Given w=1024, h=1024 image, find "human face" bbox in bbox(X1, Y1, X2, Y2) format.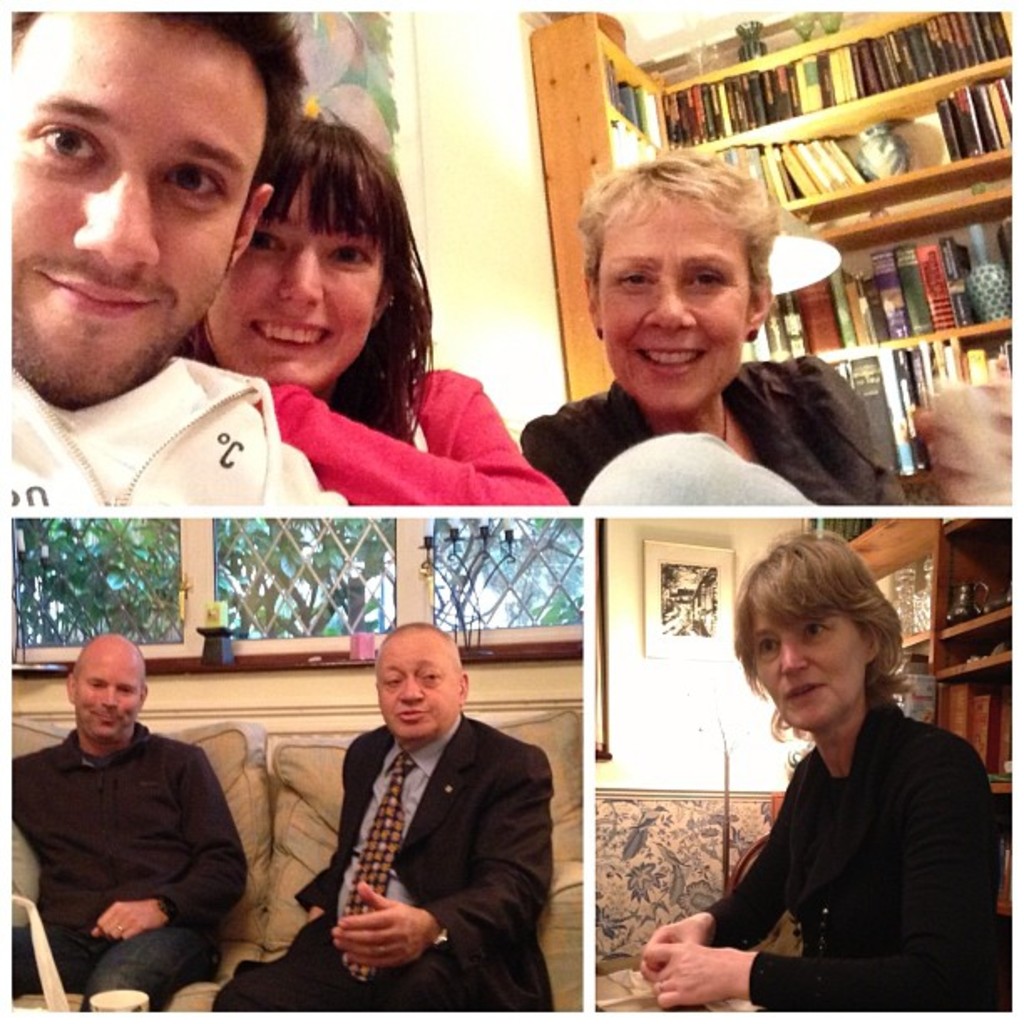
bbox(748, 601, 860, 728).
